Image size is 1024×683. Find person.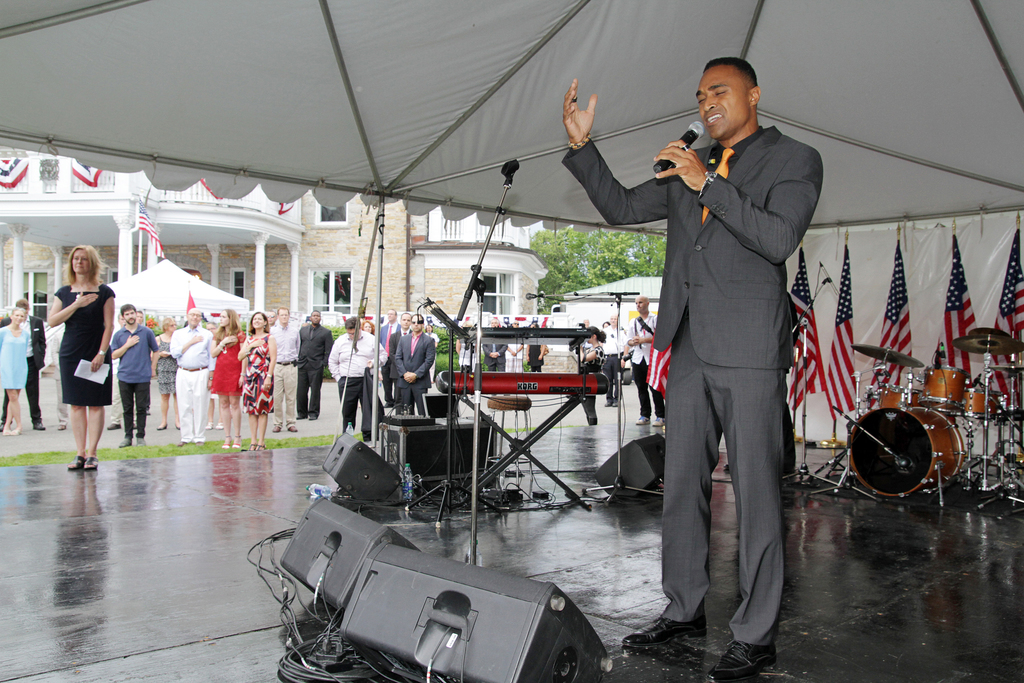
detection(152, 318, 179, 432).
